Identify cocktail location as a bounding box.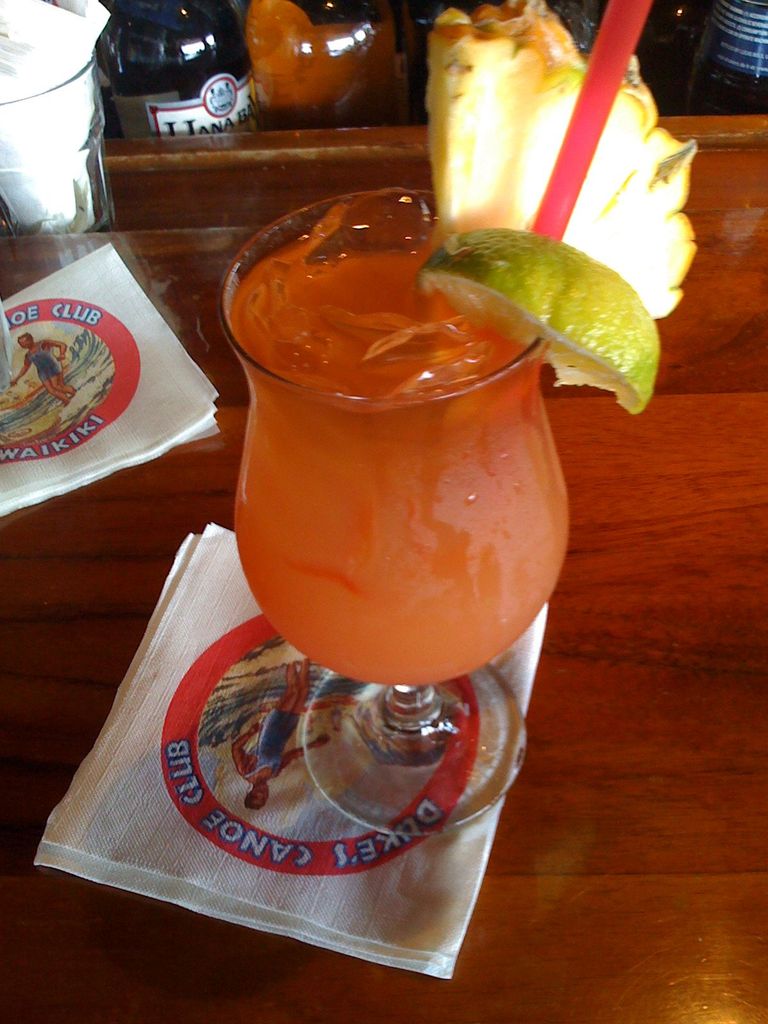
crop(103, 189, 601, 826).
